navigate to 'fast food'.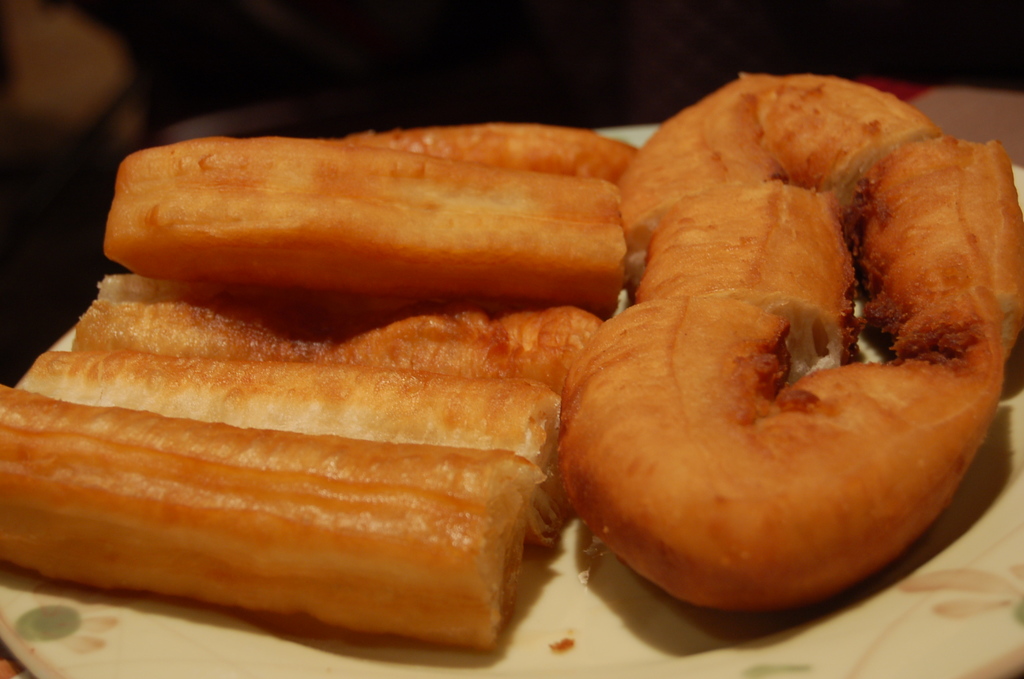
Navigation target: <bbox>835, 140, 1023, 368</bbox>.
